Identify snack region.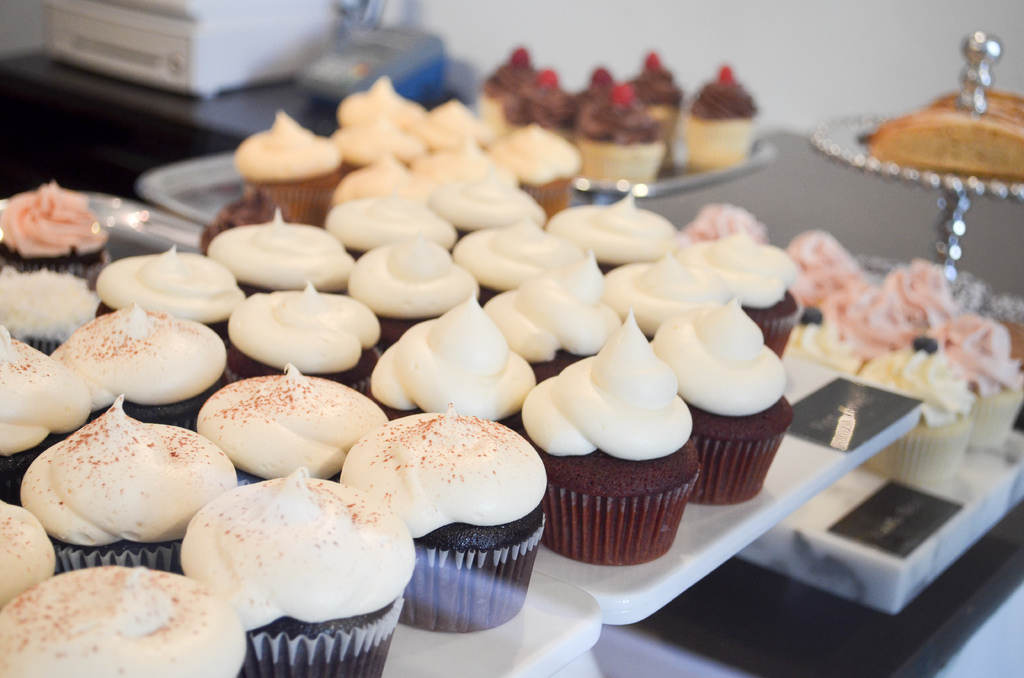
Region: {"left": 456, "top": 205, "right": 612, "bottom": 295}.
